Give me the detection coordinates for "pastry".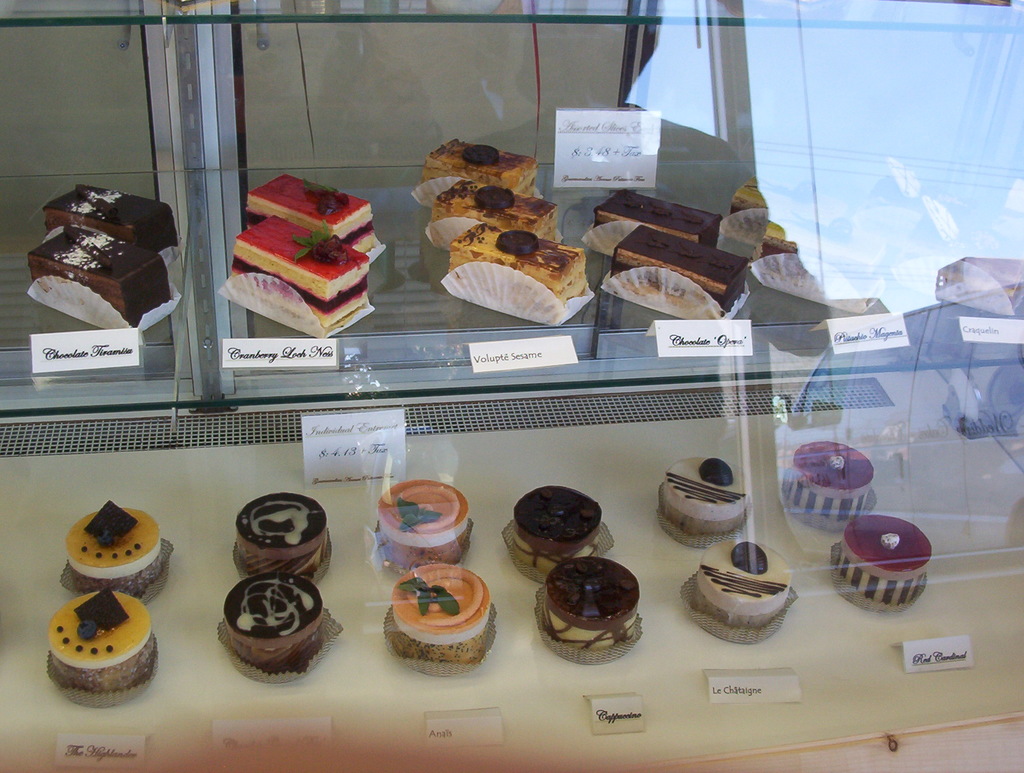
bbox=(703, 544, 794, 637).
